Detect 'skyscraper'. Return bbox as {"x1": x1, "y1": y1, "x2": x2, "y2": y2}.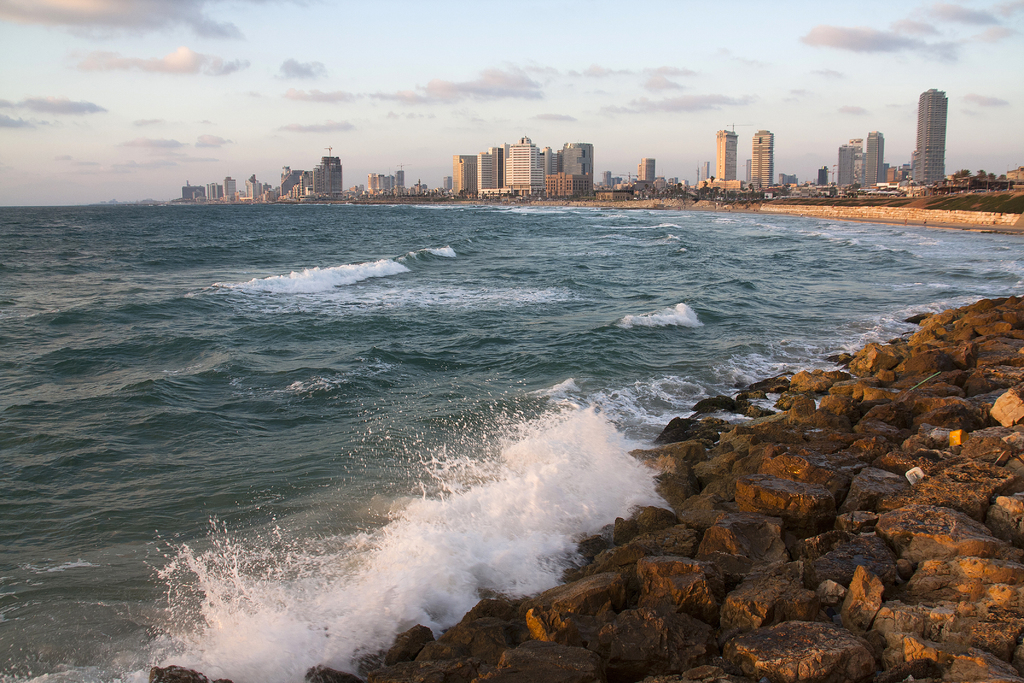
{"x1": 320, "y1": 152, "x2": 345, "y2": 199}.
